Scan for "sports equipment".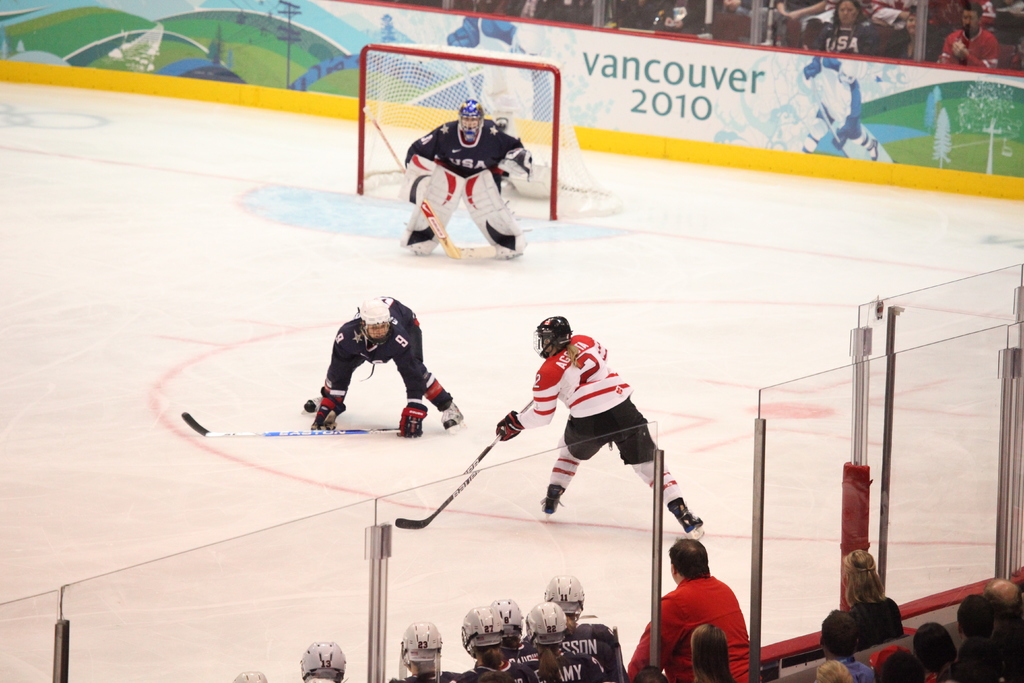
Scan result: box(402, 623, 444, 678).
